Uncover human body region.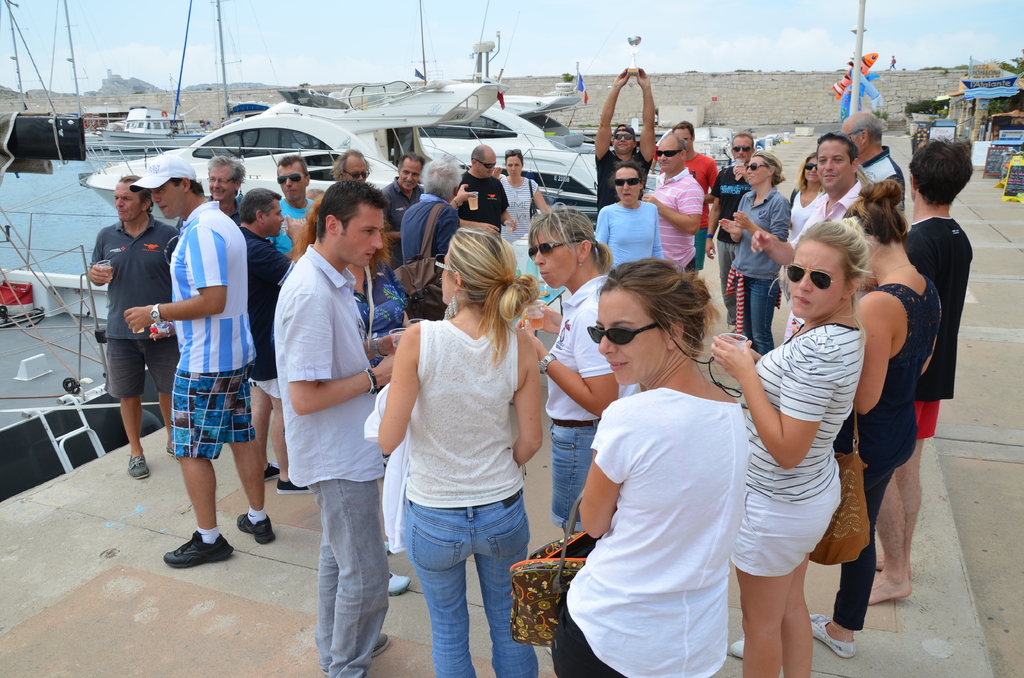
Uncovered: 274,240,394,677.
